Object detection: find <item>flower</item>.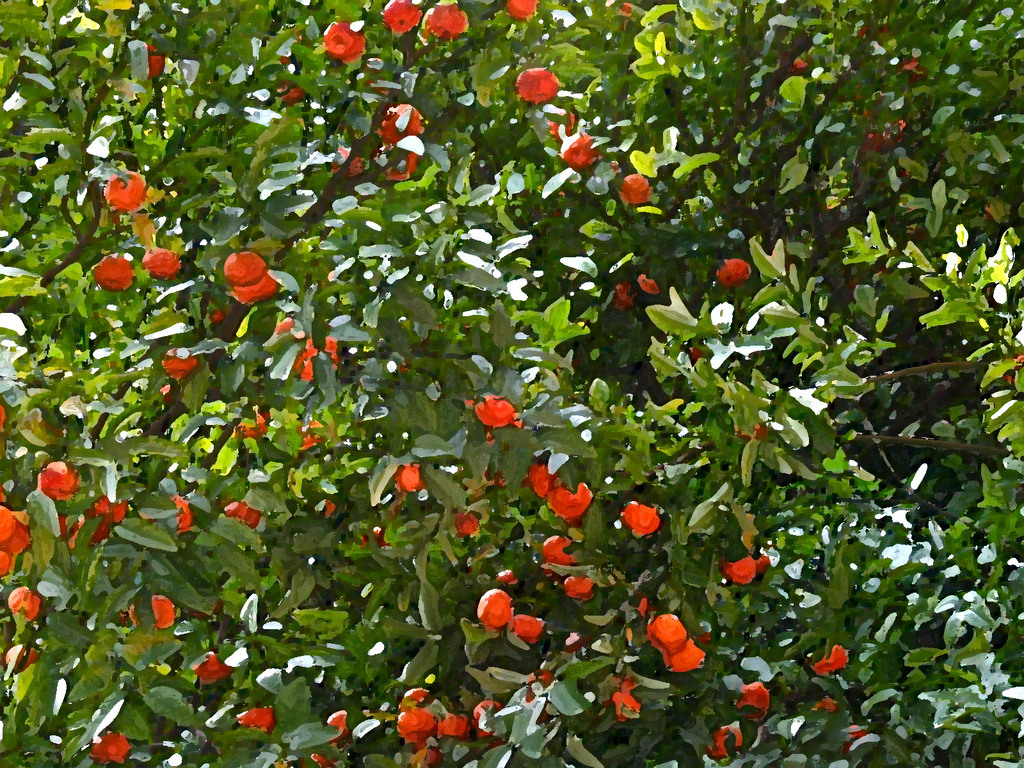
locate(624, 168, 650, 208).
